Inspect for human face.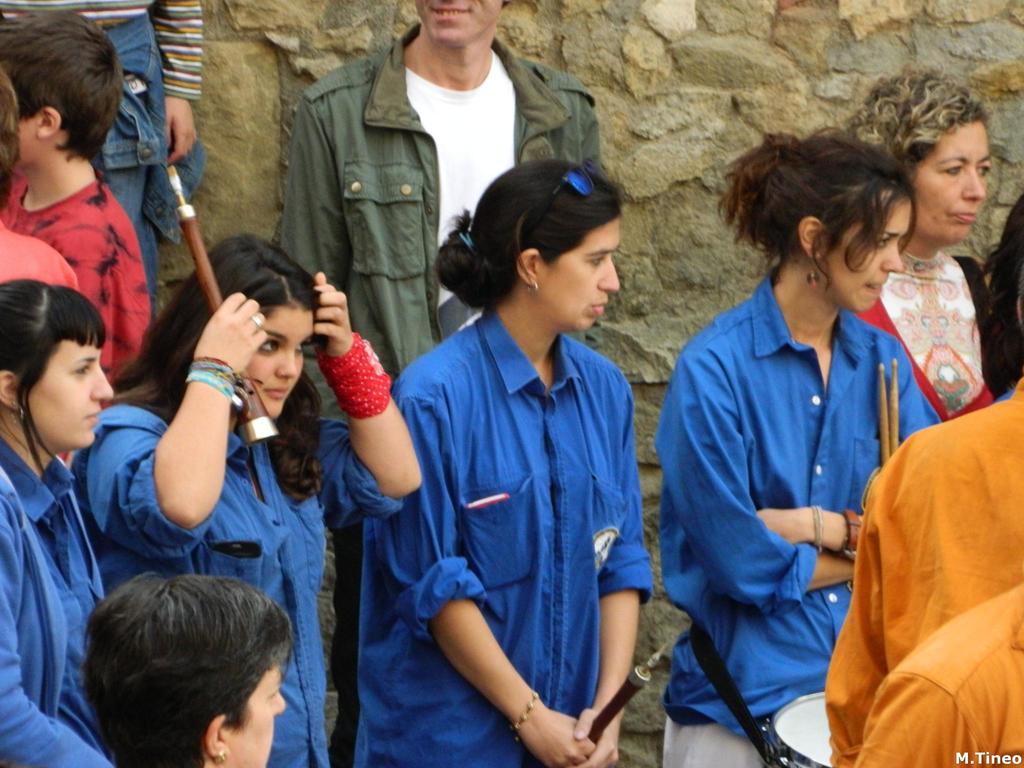
Inspection: 816, 181, 904, 316.
